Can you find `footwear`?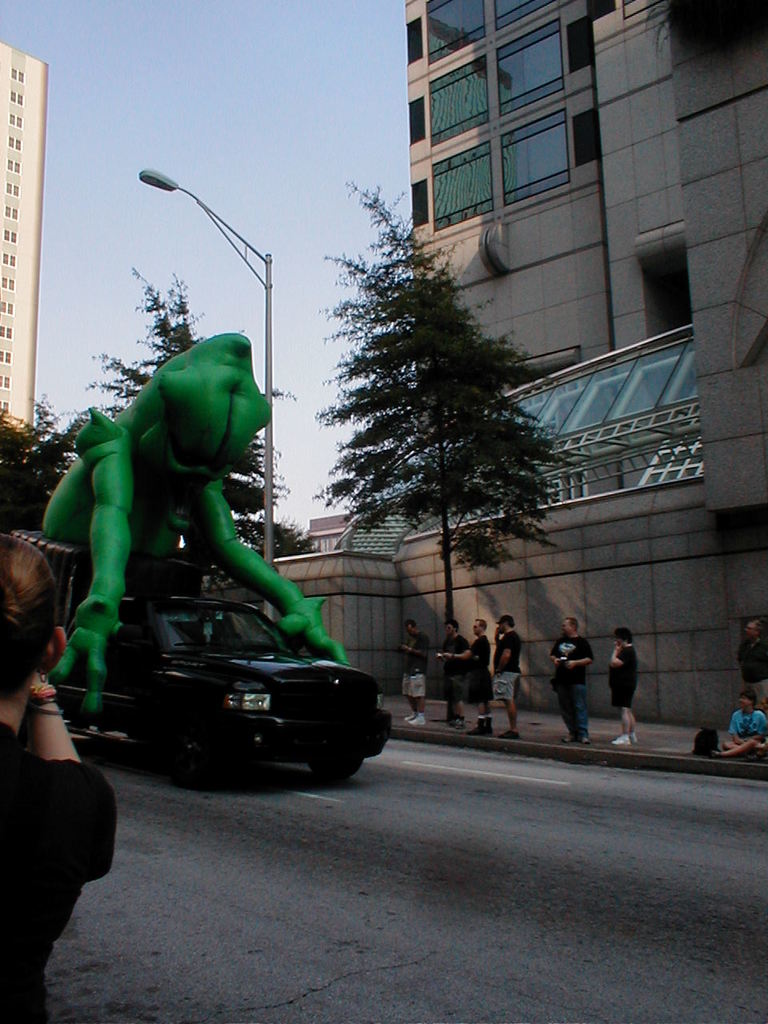
Yes, bounding box: 498,728,519,737.
